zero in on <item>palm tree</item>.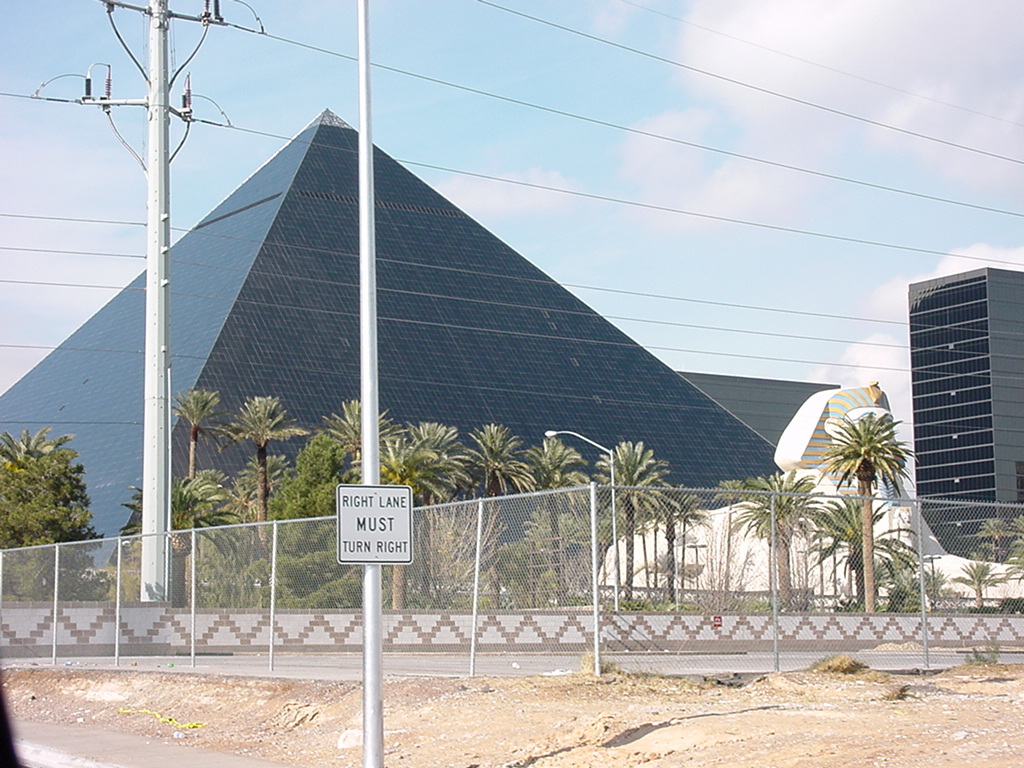
Zeroed in: 810:369:926:633.
